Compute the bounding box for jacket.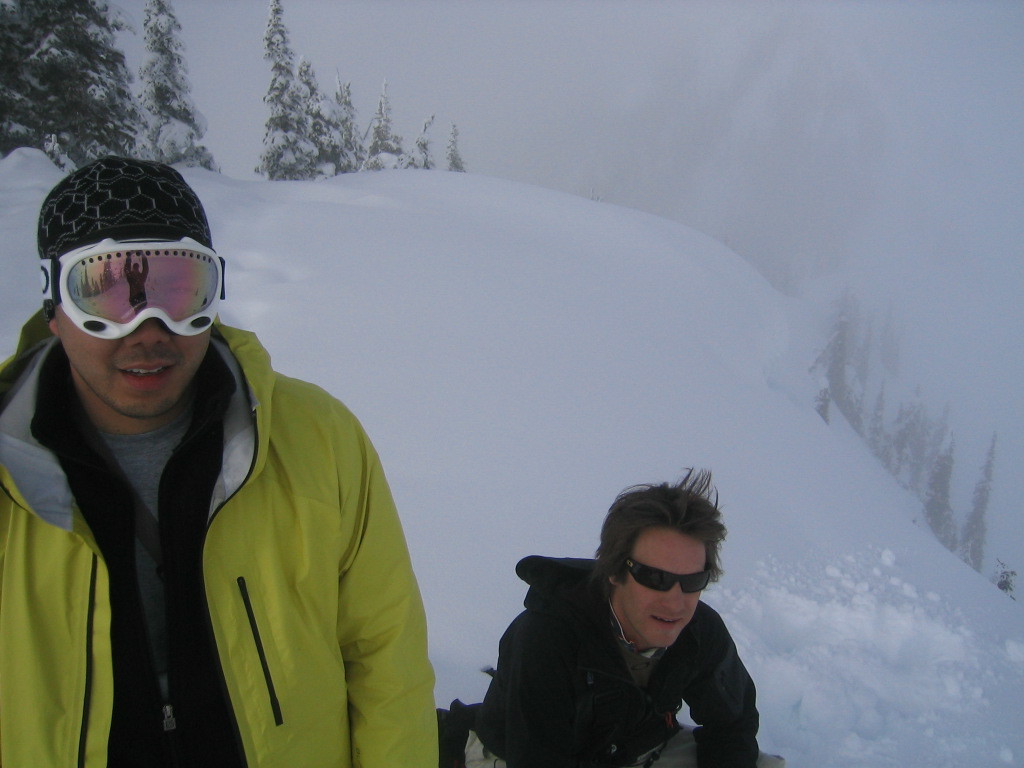
rect(480, 552, 761, 767).
